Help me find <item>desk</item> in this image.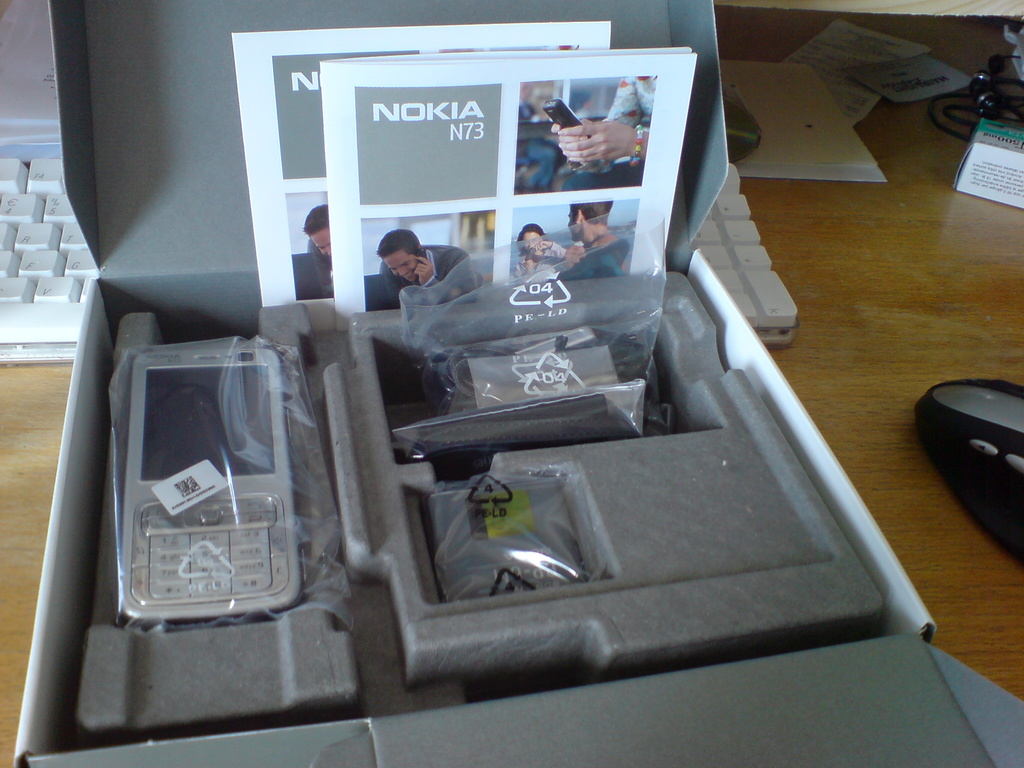
Found it: x1=3 y1=10 x2=1021 y2=766.
